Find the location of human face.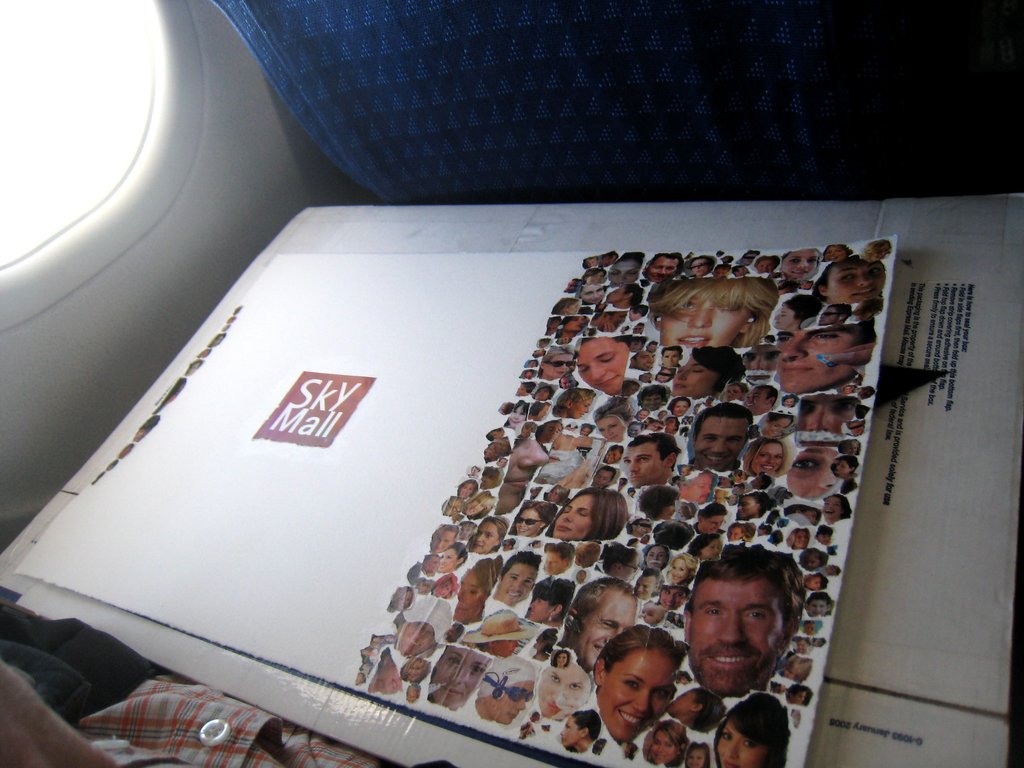
Location: BBox(799, 399, 860, 432).
